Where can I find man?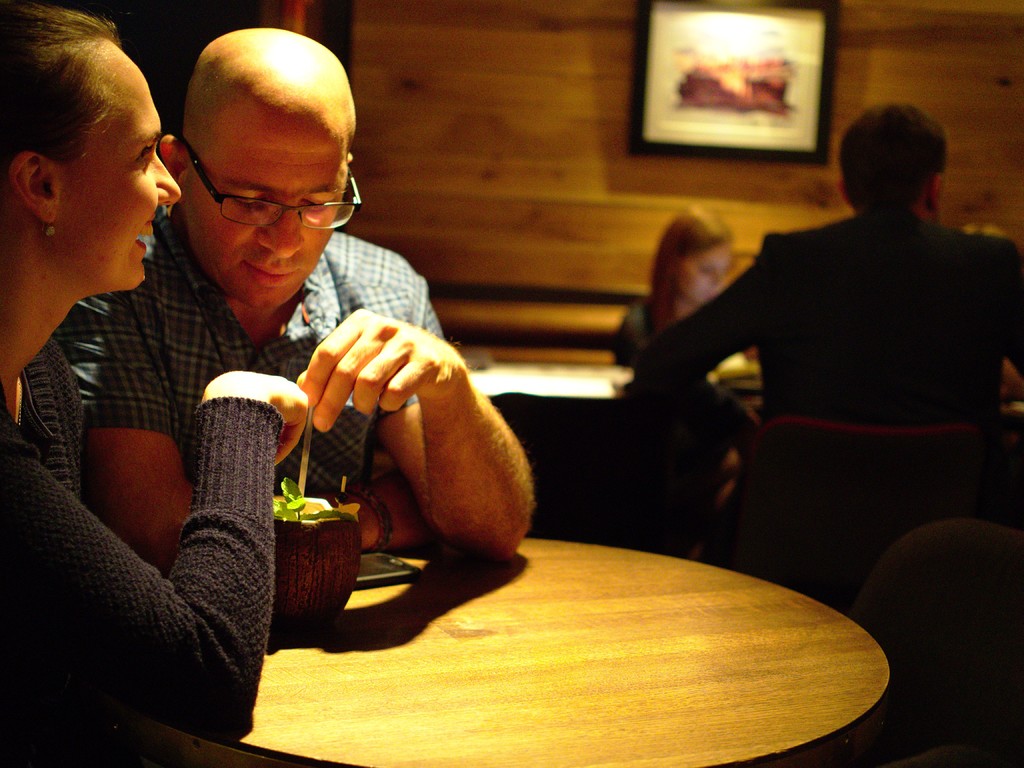
You can find it at rect(634, 95, 1023, 471).
